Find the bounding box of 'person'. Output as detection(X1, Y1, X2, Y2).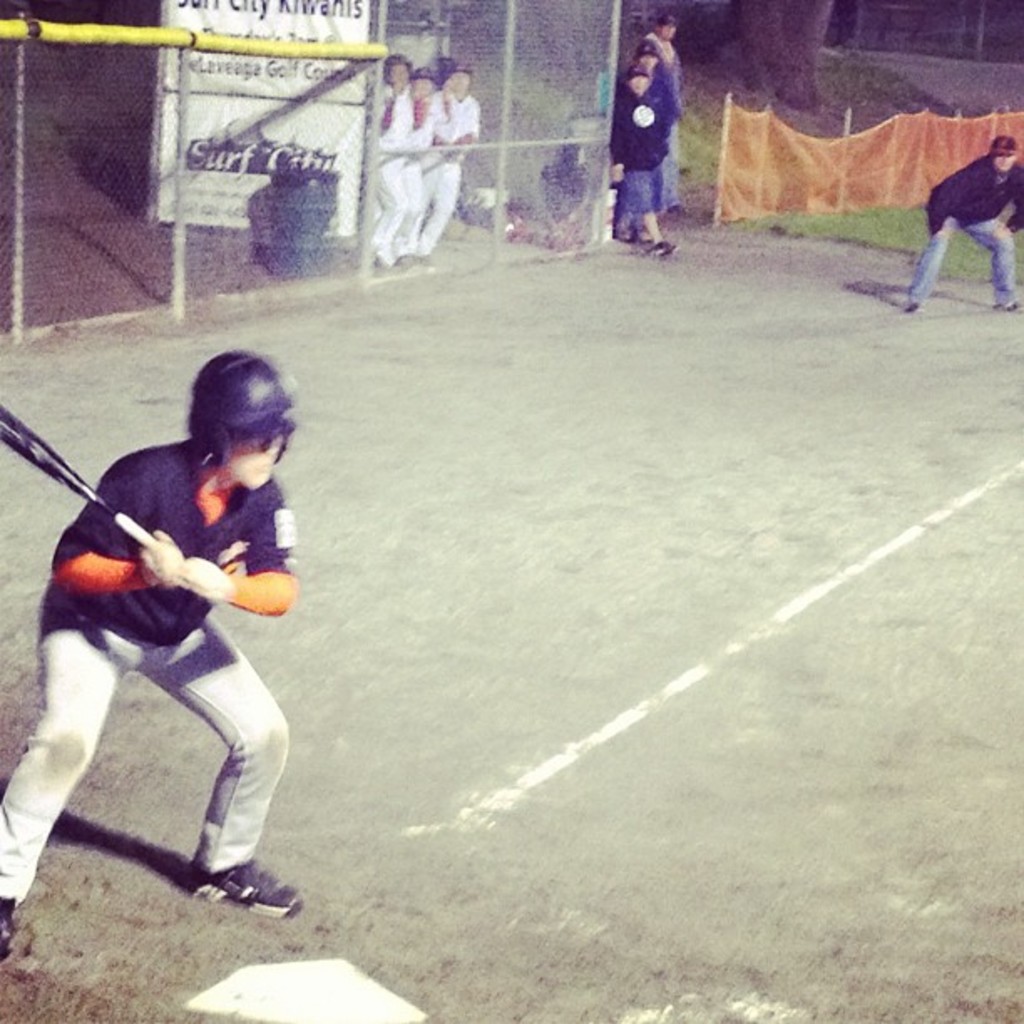
detection(0, 346, 301, 962).
